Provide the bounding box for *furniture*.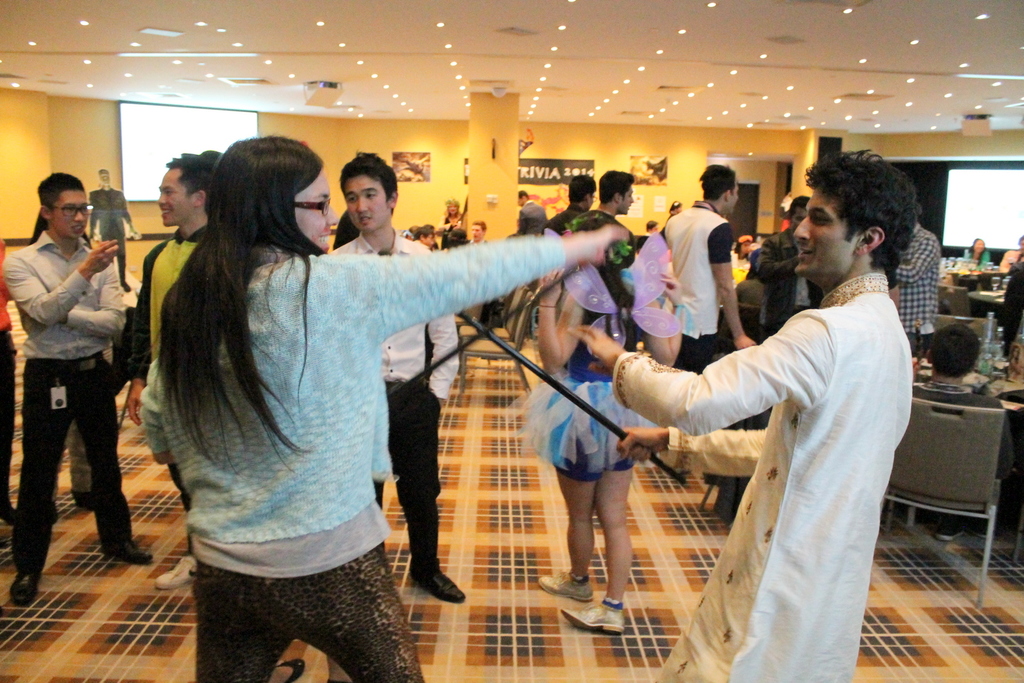
460 293 536 394.
